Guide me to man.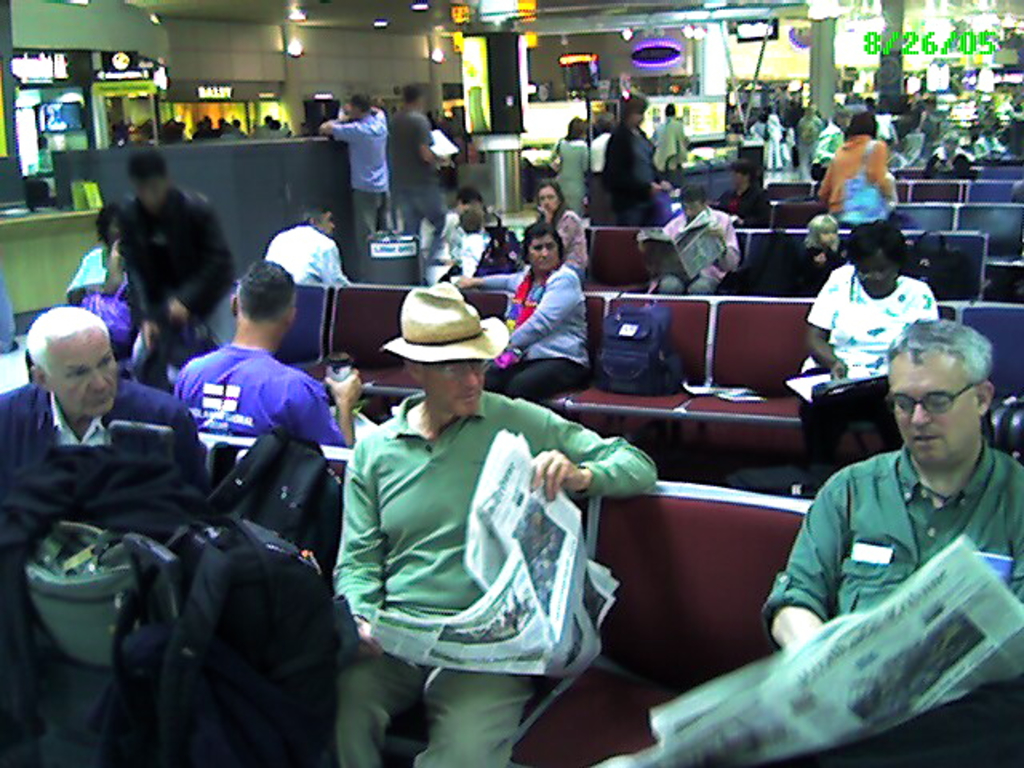
Guidance: 0/302/213/499.
